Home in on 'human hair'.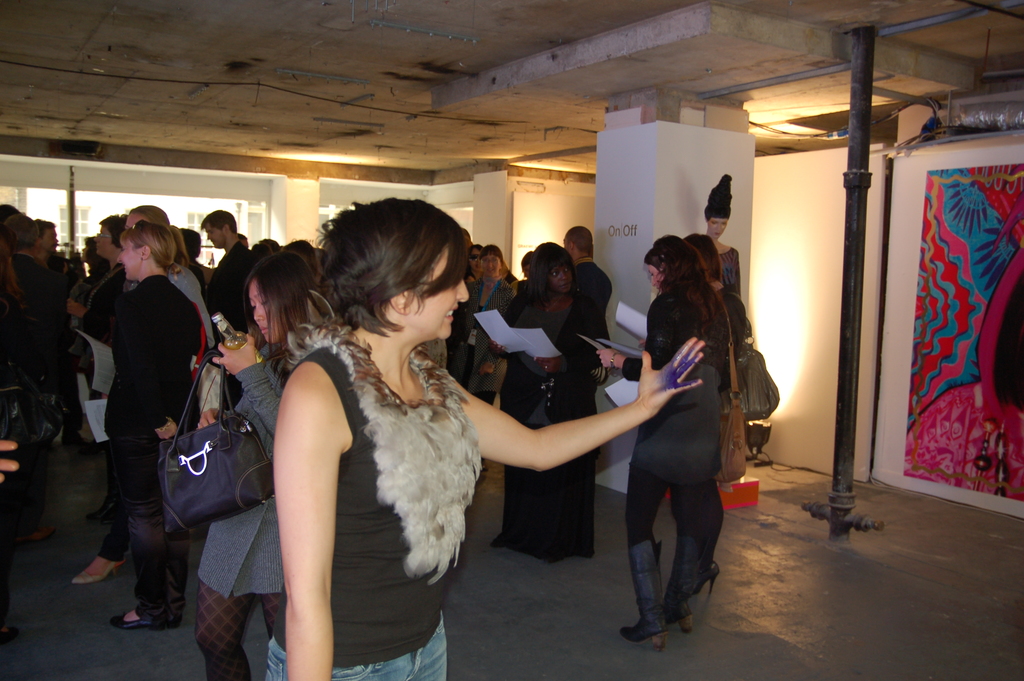
Homed in at pyautogui.locateOnScreen(247, 247, 314, 367).
